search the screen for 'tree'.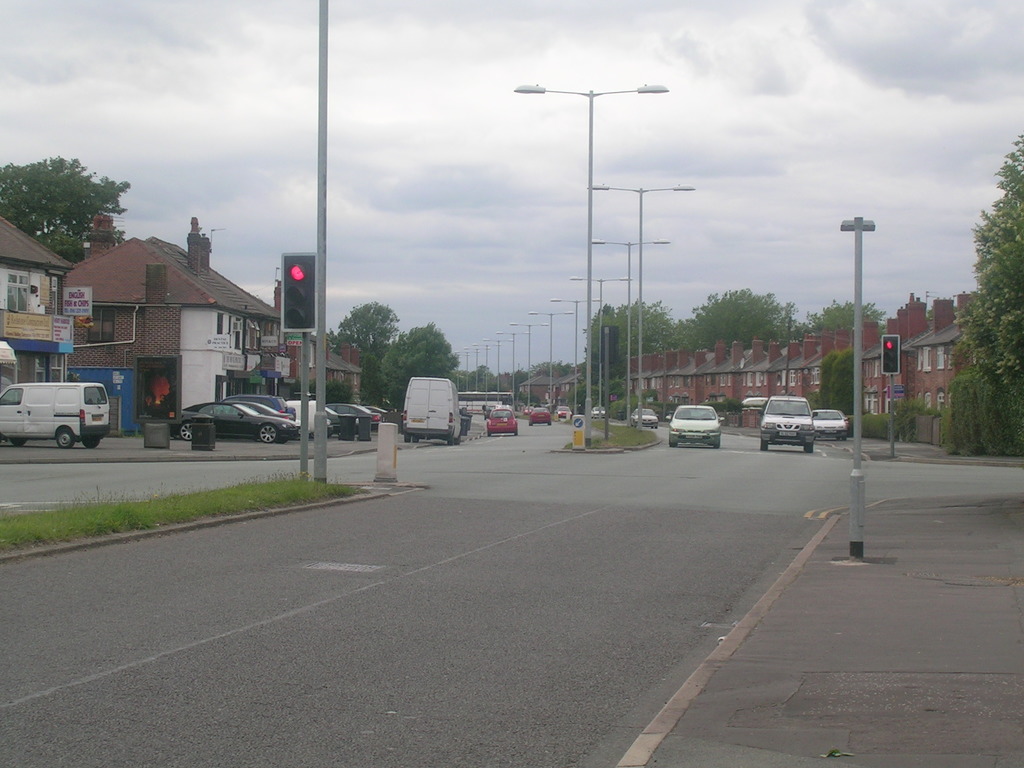
Found at [left=335, top=298, right=401, bottom=365].
